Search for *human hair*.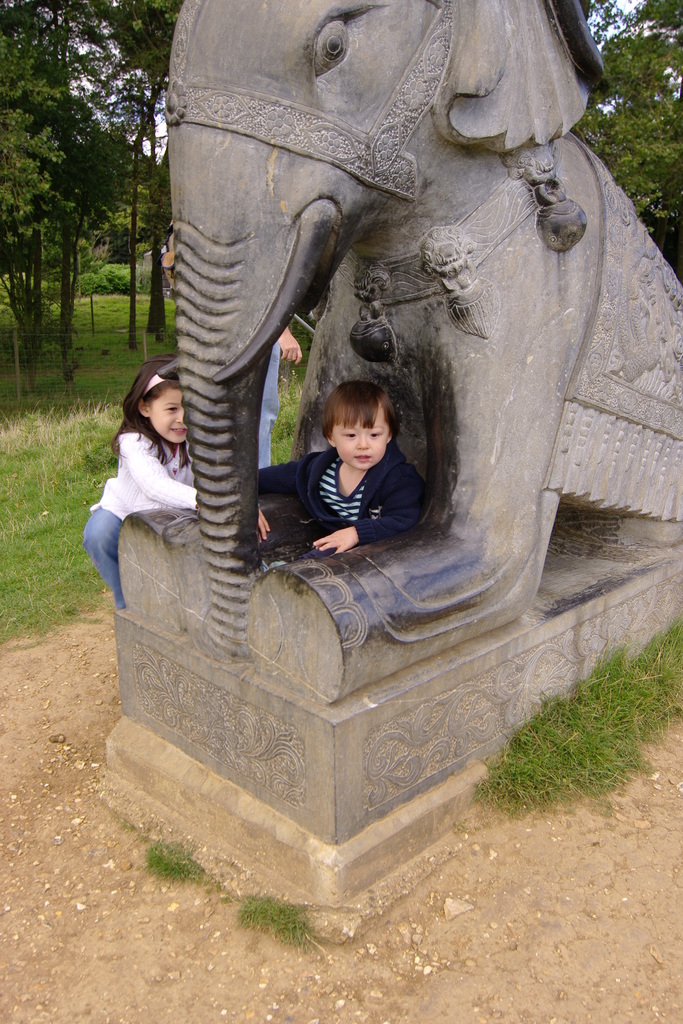
Found at 114, 358, 186, 458.
